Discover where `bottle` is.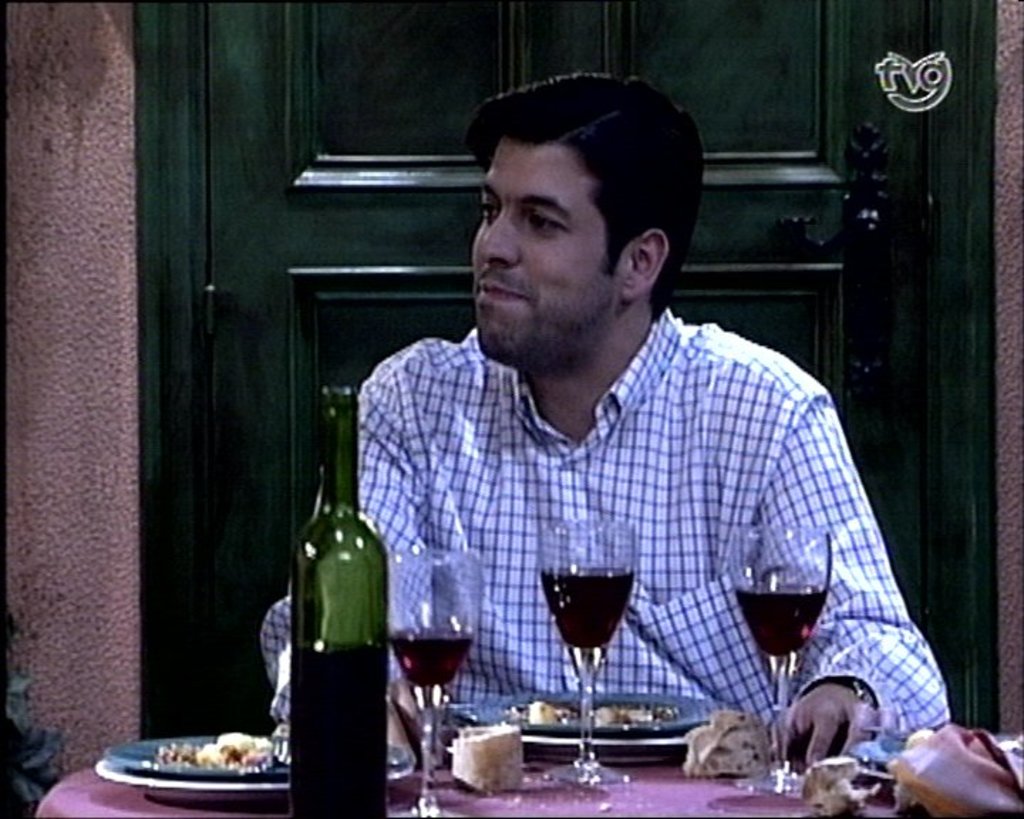
Discovered at {"left": 276, "top": 365, "right": 385, "bottom": 796}.
